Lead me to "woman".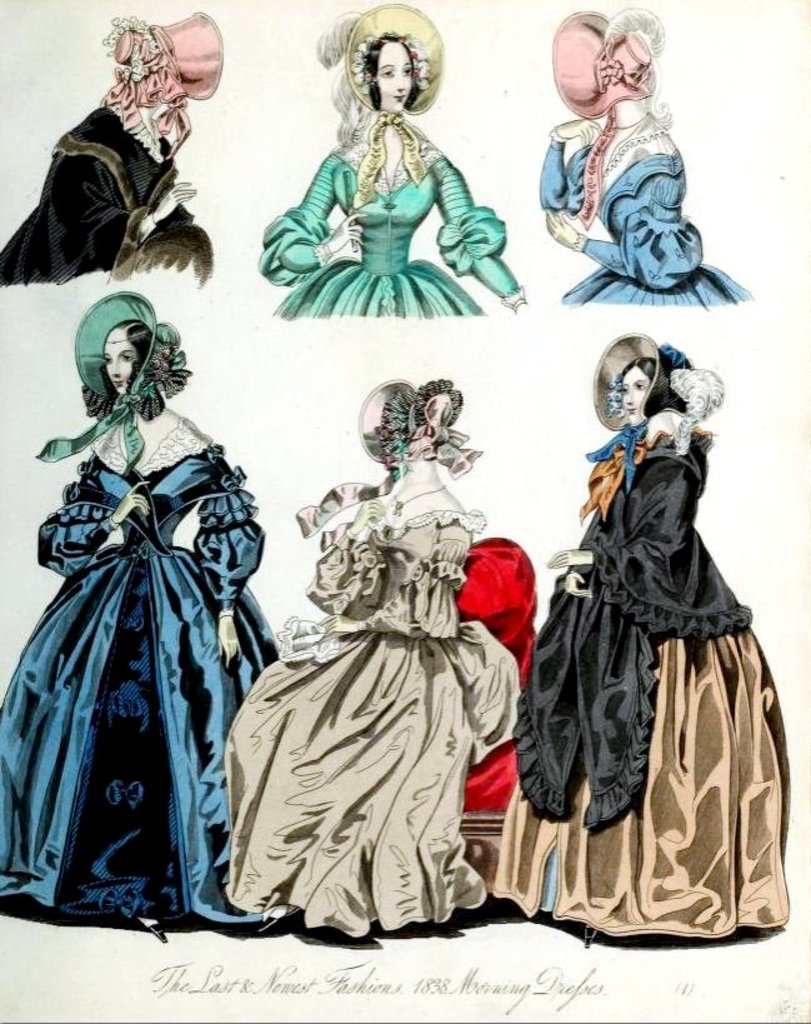
Lead to left=15, top=231, right=264, bottom=934.
